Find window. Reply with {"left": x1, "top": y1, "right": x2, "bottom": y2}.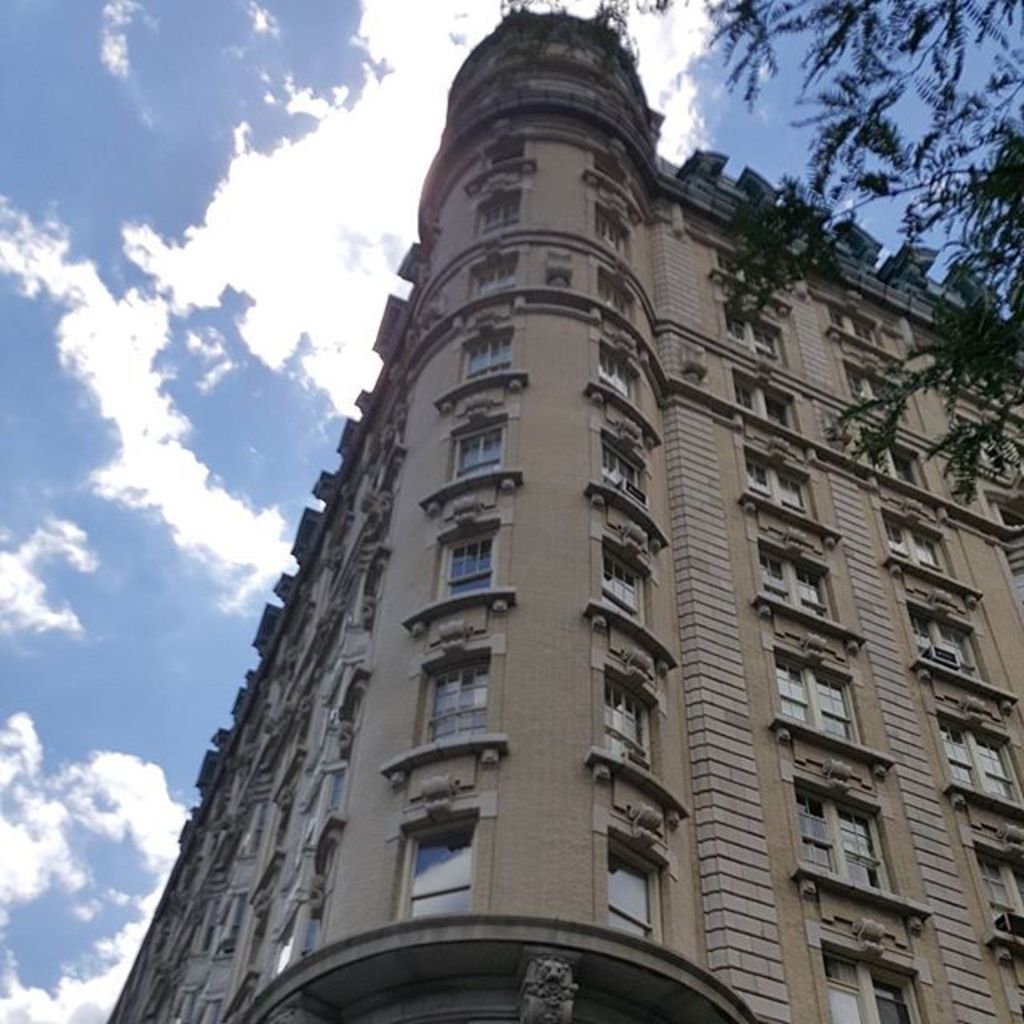
{"left": 754, "top": 322, "right": 782, "bottom": 363}.
